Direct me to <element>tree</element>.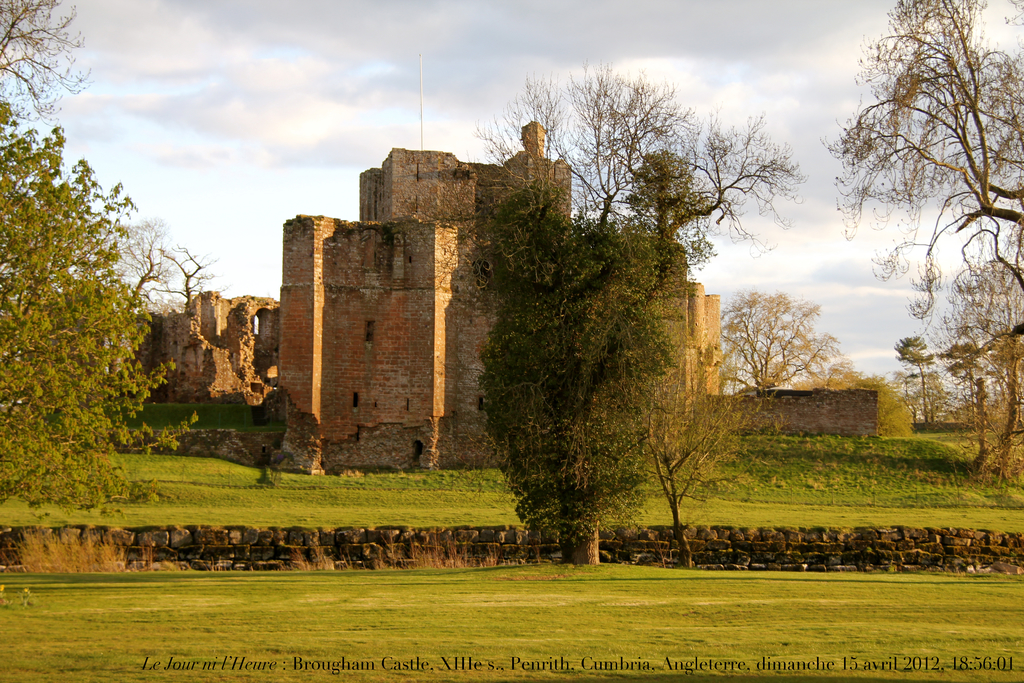
Direction: region(156, 235, 253, 329).
